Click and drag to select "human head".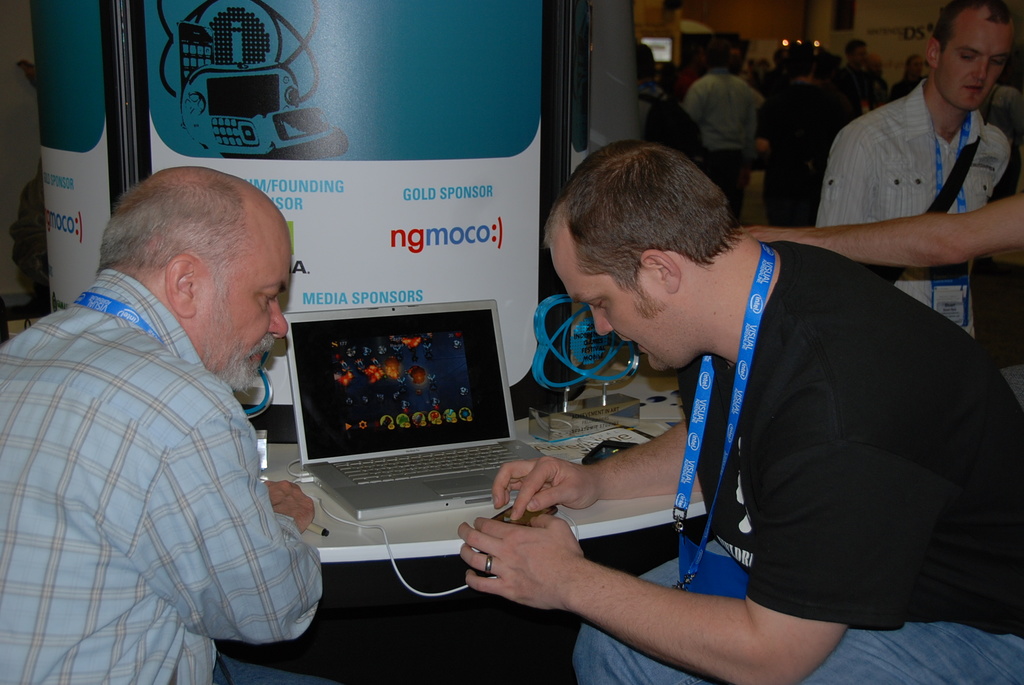
Selection: {"x1": 789, "y1": 43, "x2": 806, "y2": 67}.
